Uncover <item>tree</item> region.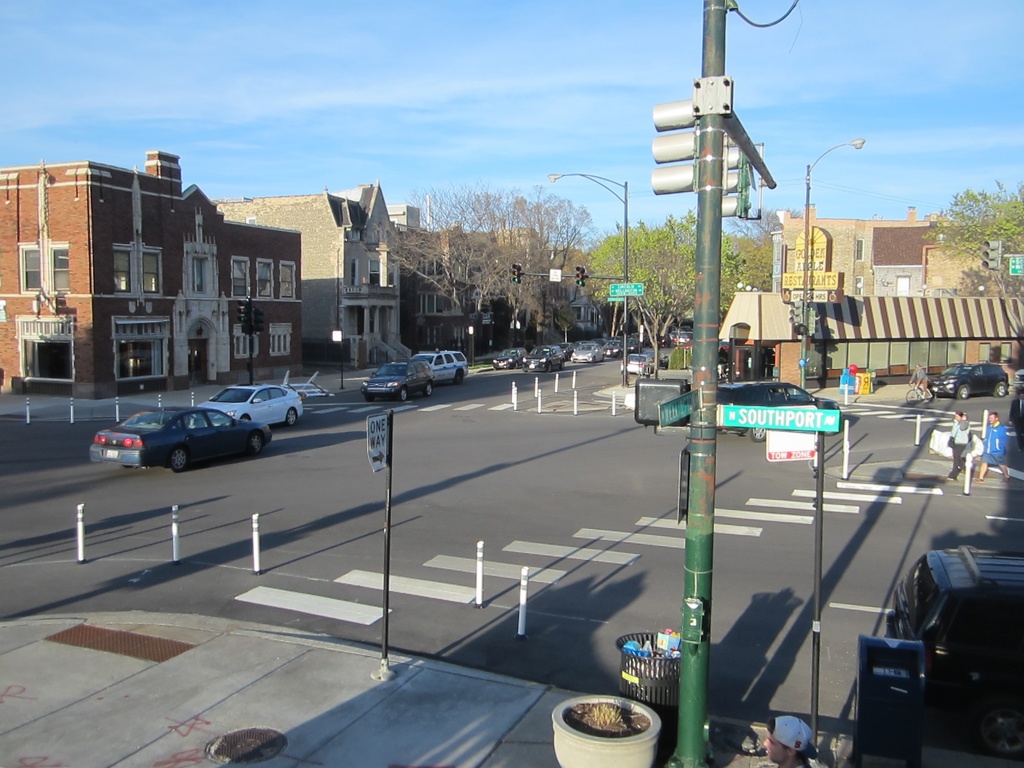
Uncovered: bbox=(923, 177, 1023, 302).
